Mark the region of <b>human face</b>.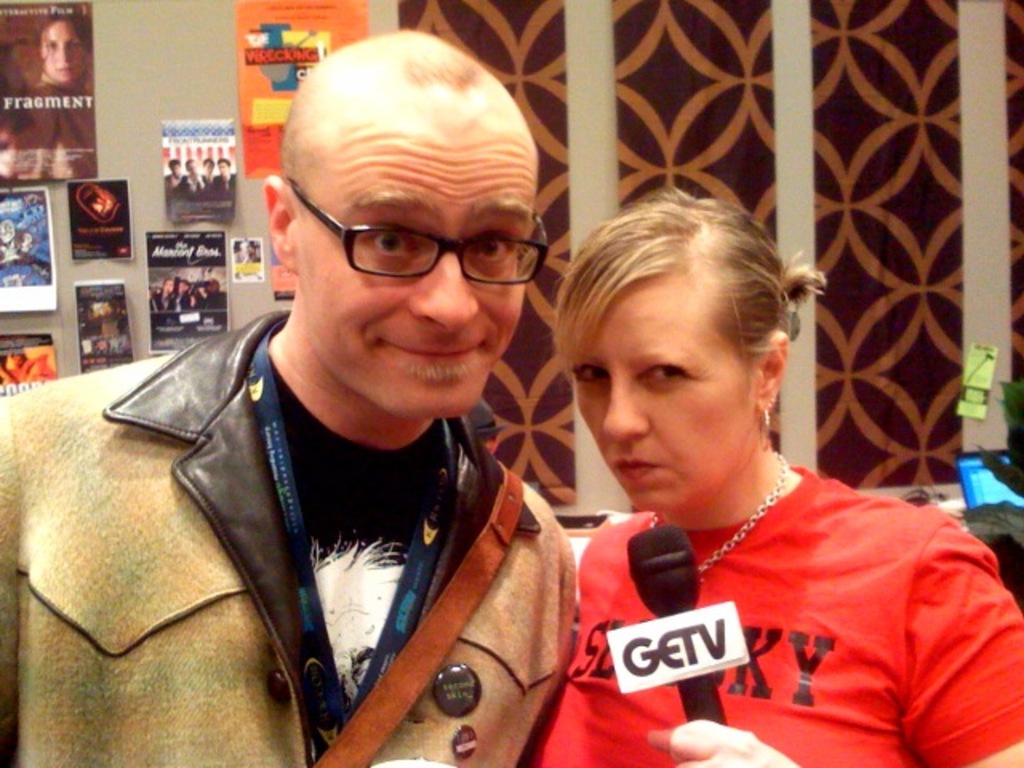
Region: left=566, top=274, right=755, bottom=510.
